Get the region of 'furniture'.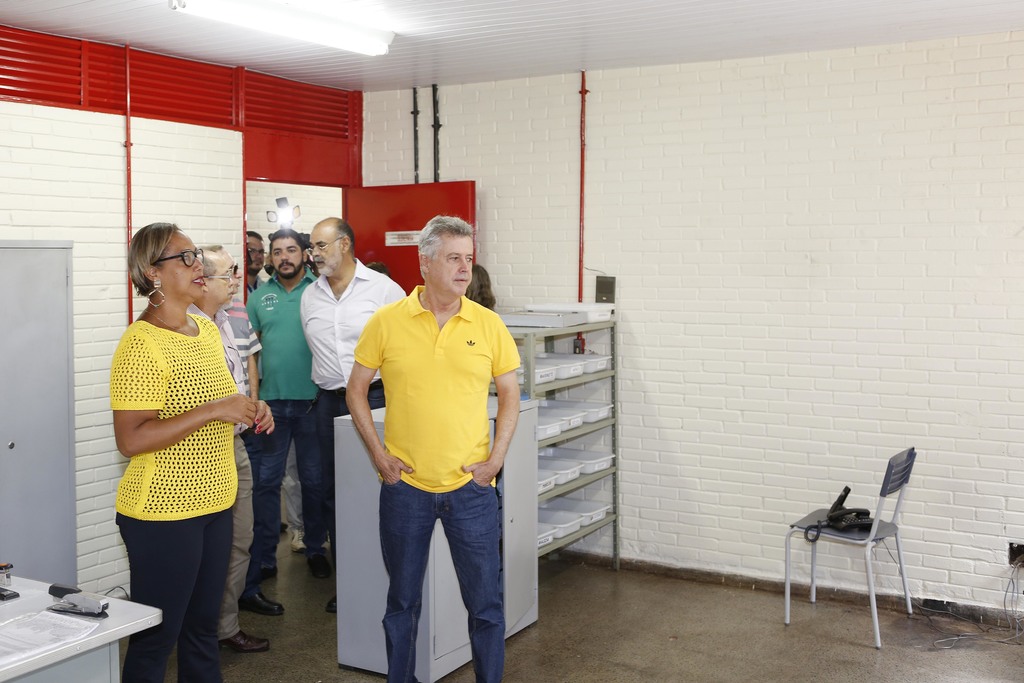
<box>489,309,619,570</box>.
